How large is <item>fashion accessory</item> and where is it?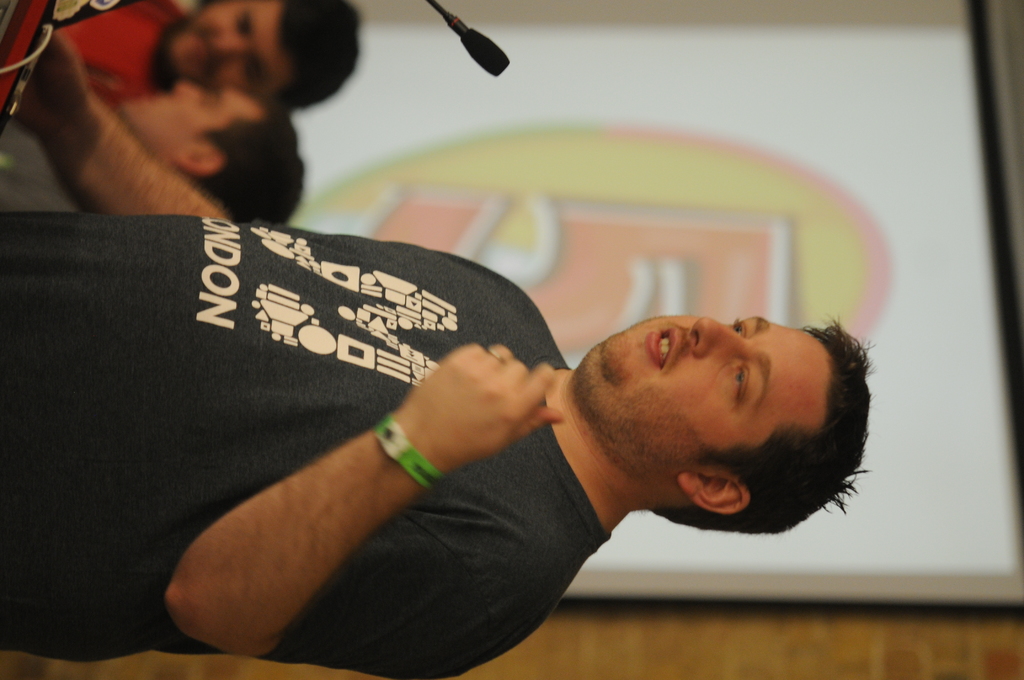
Bounding box: <bbox>369, 412, 445, 495</bbox>.
